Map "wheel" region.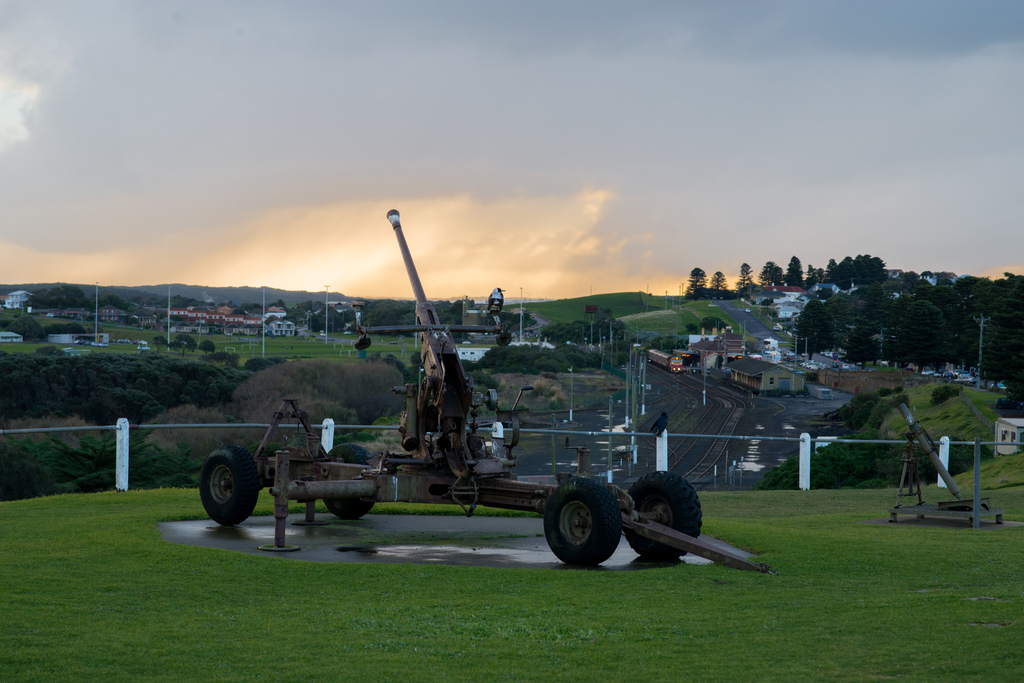
Mapped to [left=621, top=466, right=705, bottom=559].
